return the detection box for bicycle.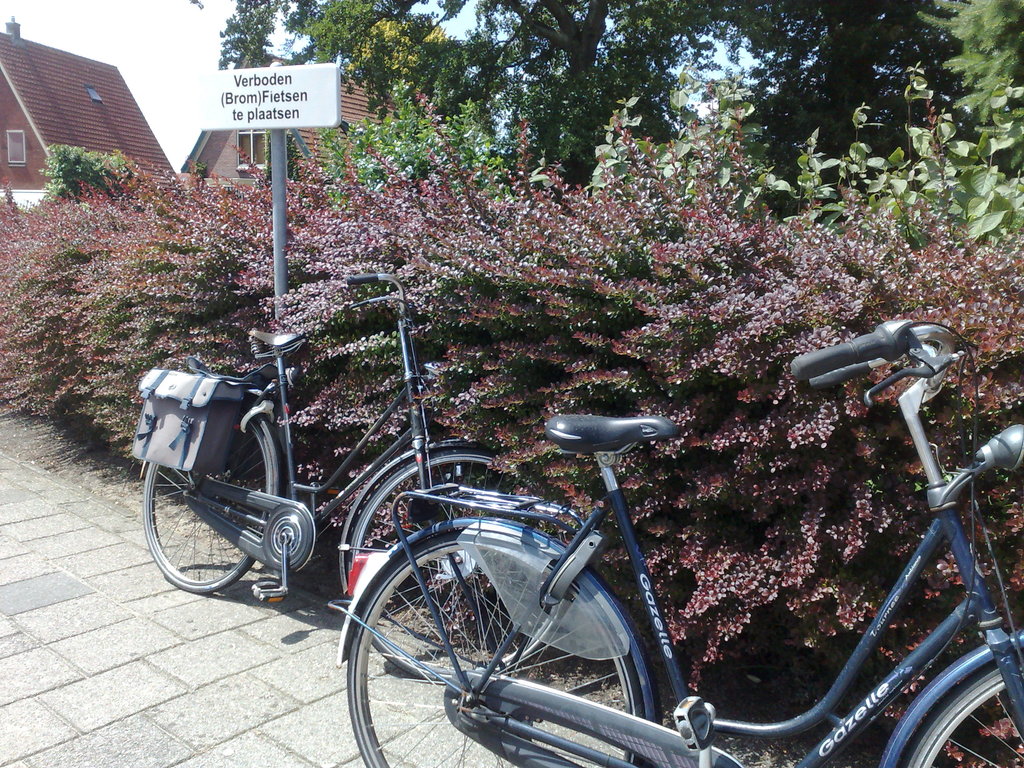
region(335, 317, 1023, 767).
